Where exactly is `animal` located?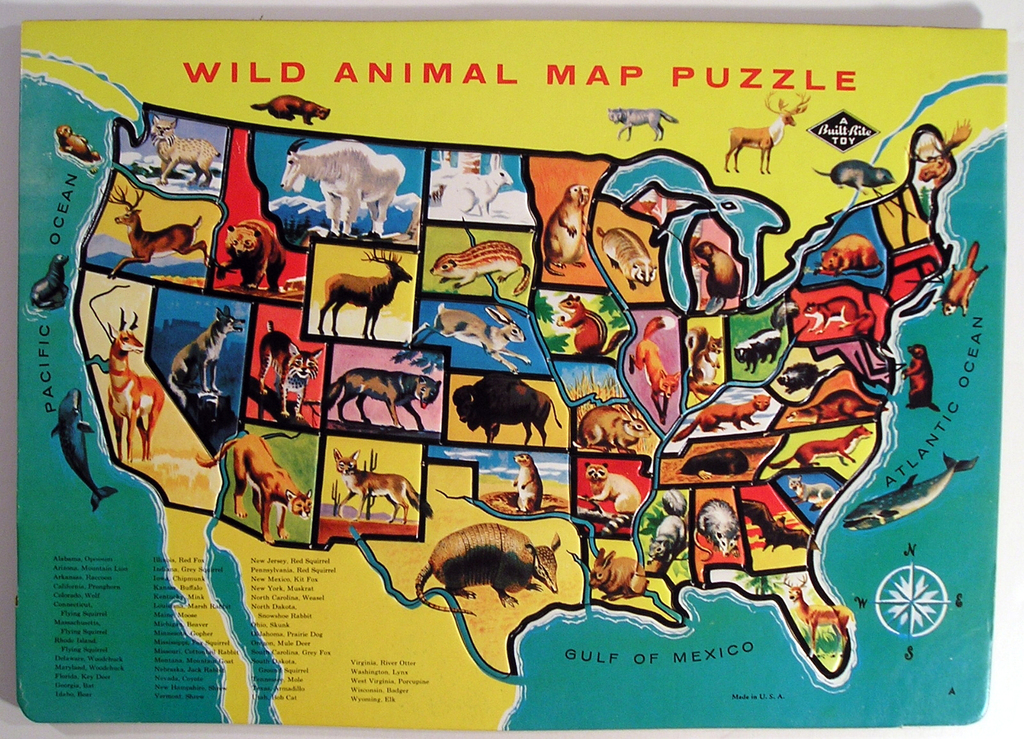
Its bounding box is [409, 524, 566, 616].
